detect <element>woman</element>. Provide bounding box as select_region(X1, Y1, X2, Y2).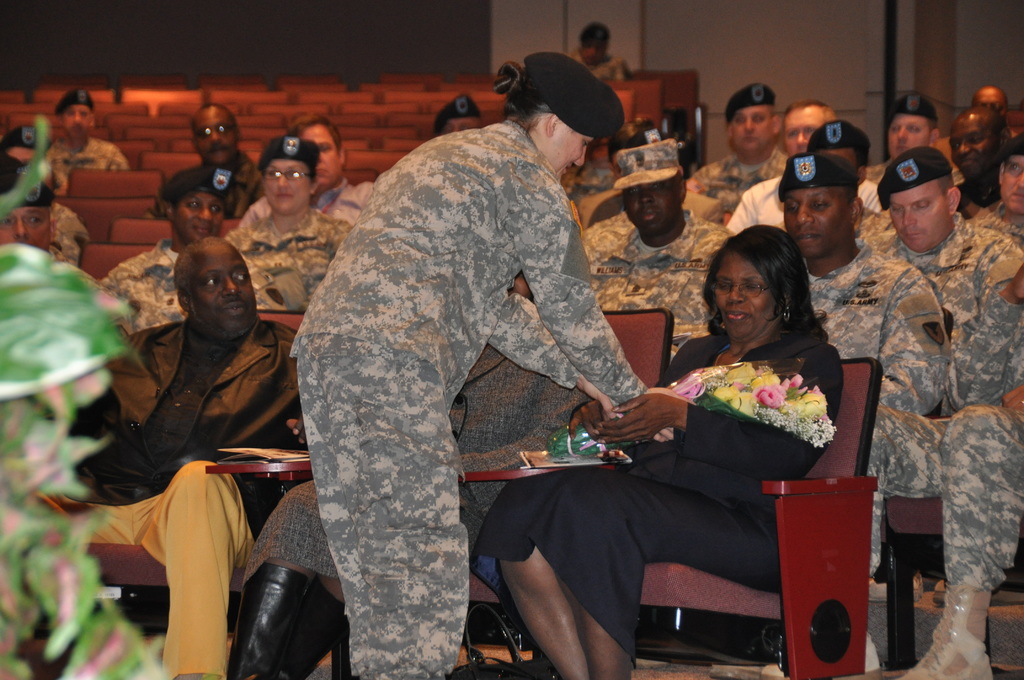
select_region(286, 48, 684, 679).
